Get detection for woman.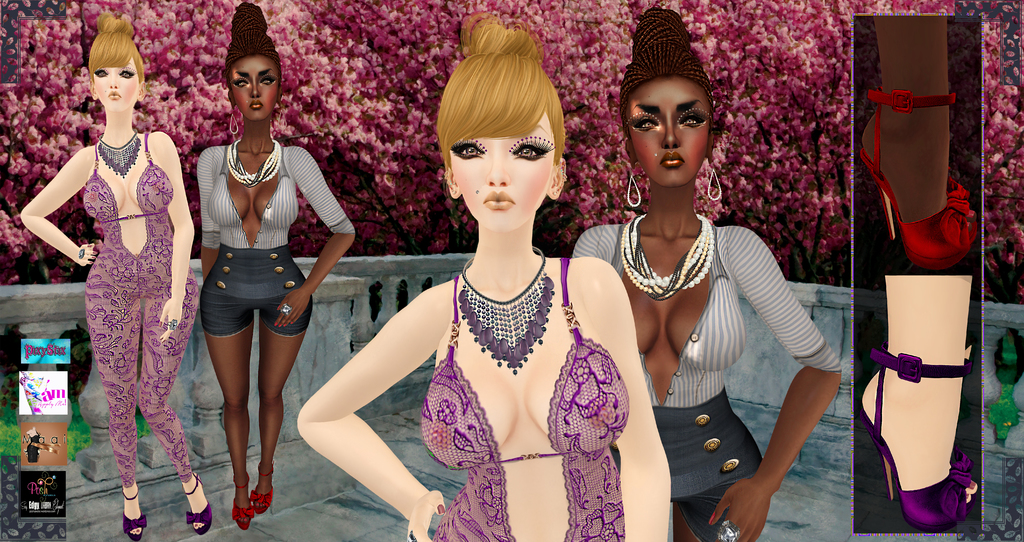
Detection: 295/31/639/526.
